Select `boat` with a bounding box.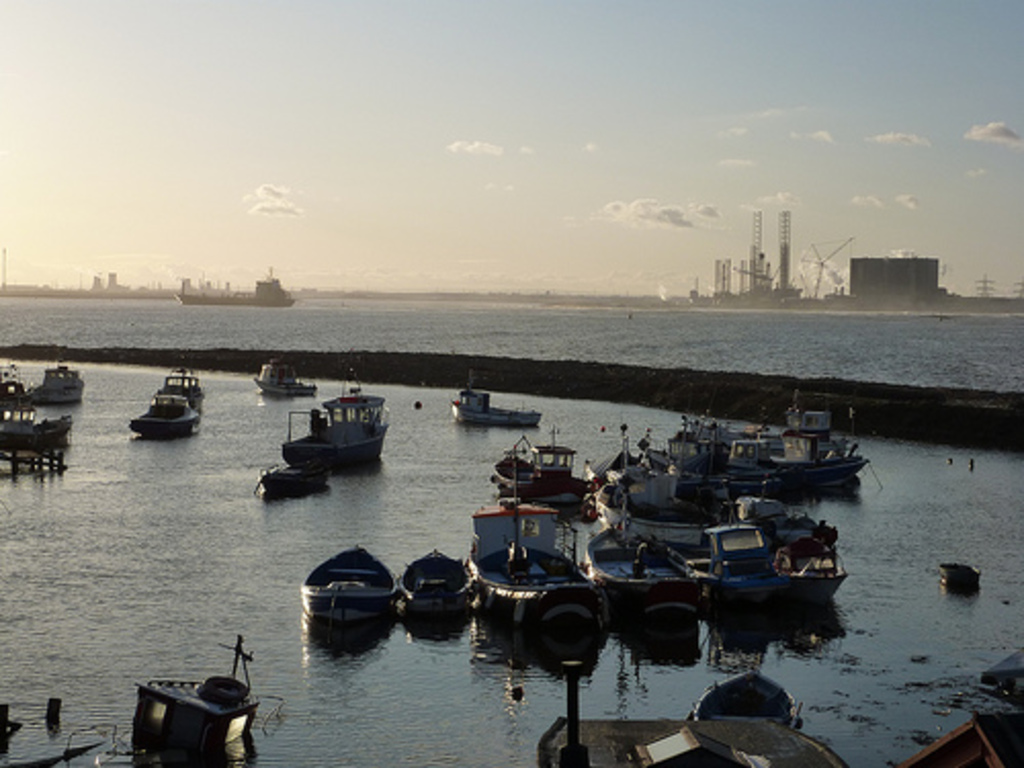
x1=469 y1=451 x2=596 y2=643.
